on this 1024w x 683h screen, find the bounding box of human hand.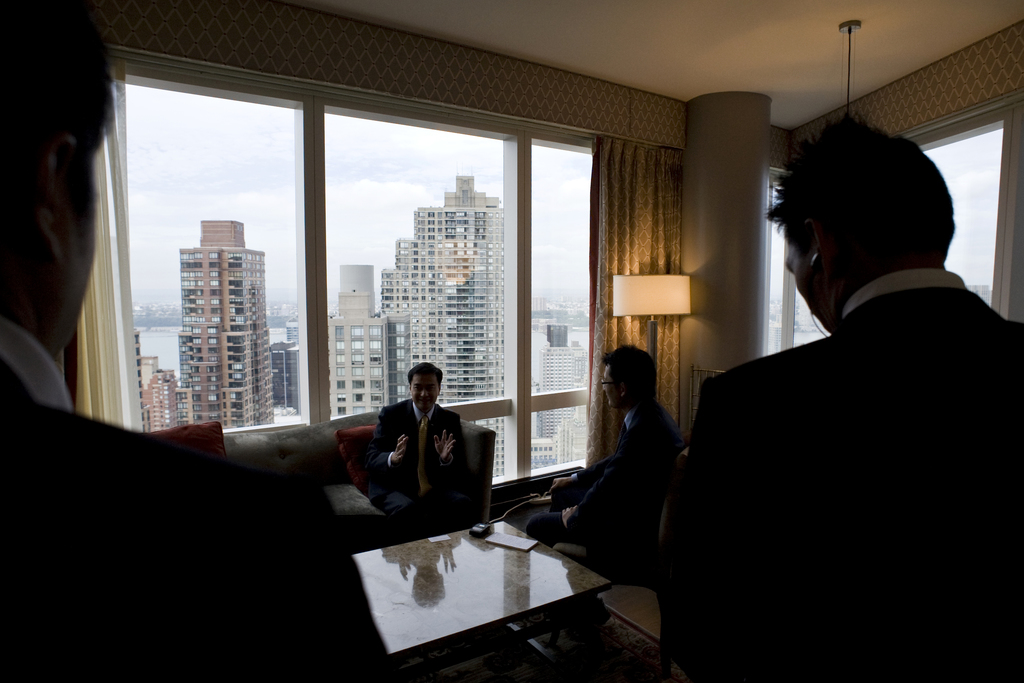
Bounding box: [549,478,570,493].
